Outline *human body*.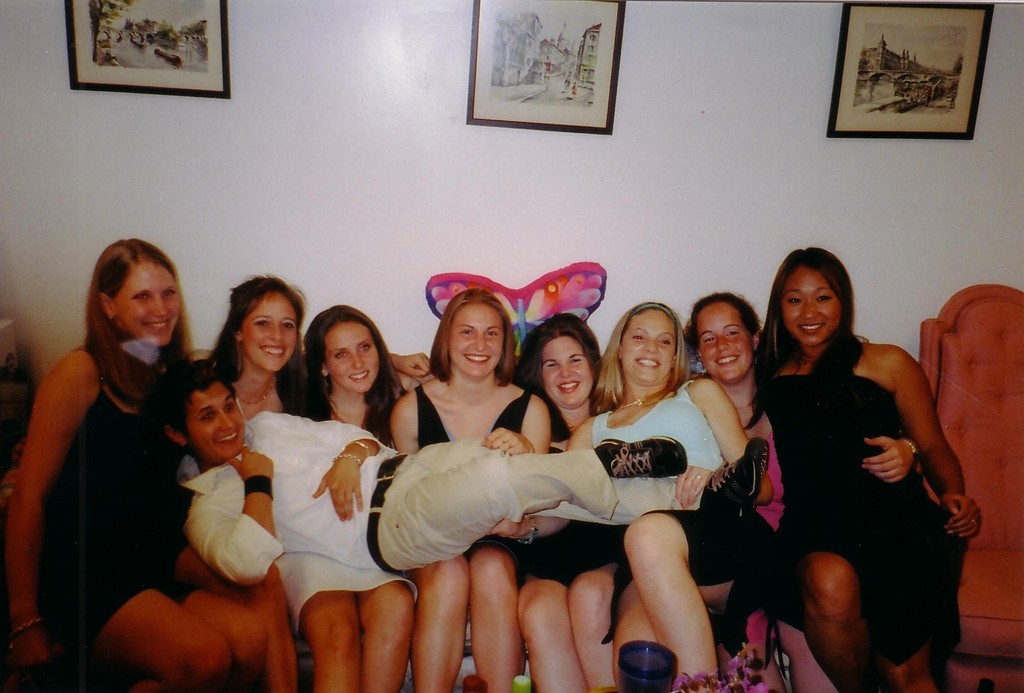
Outline: [left=756, top=259, right=950, bottom=692].
